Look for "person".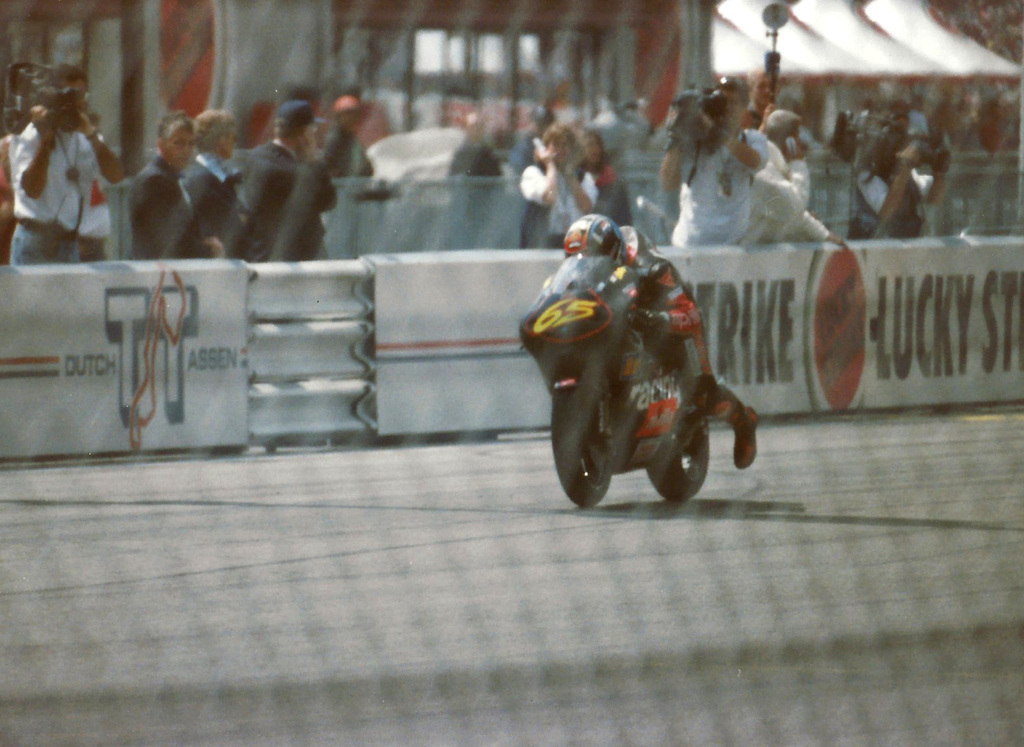
Found: 16 65 102 262.
